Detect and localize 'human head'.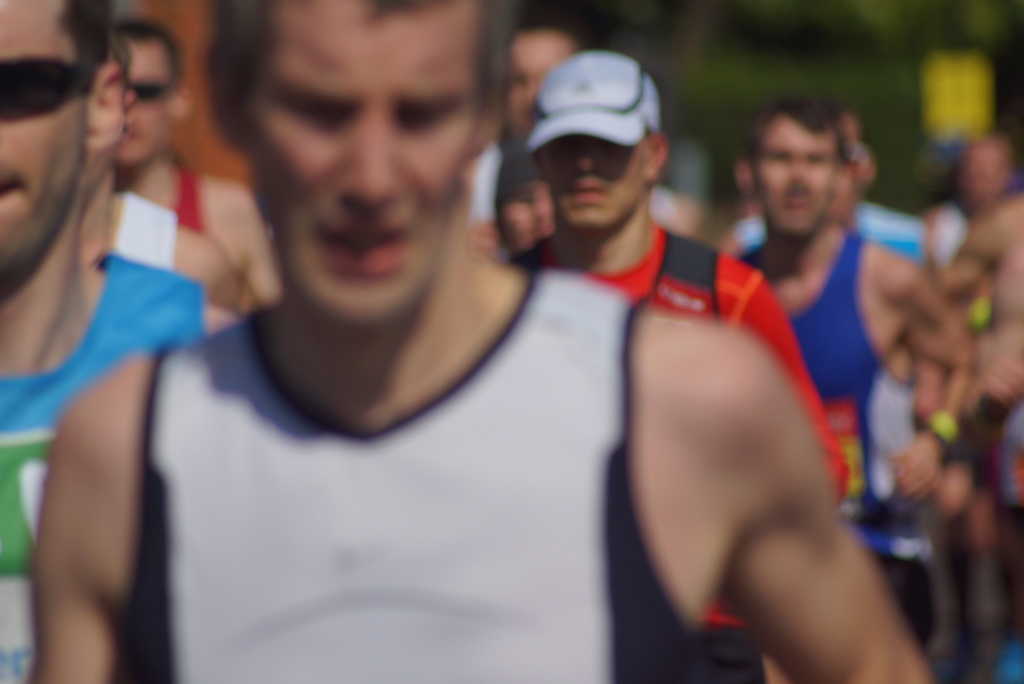
Localized at 829, 110, 880, 211.
